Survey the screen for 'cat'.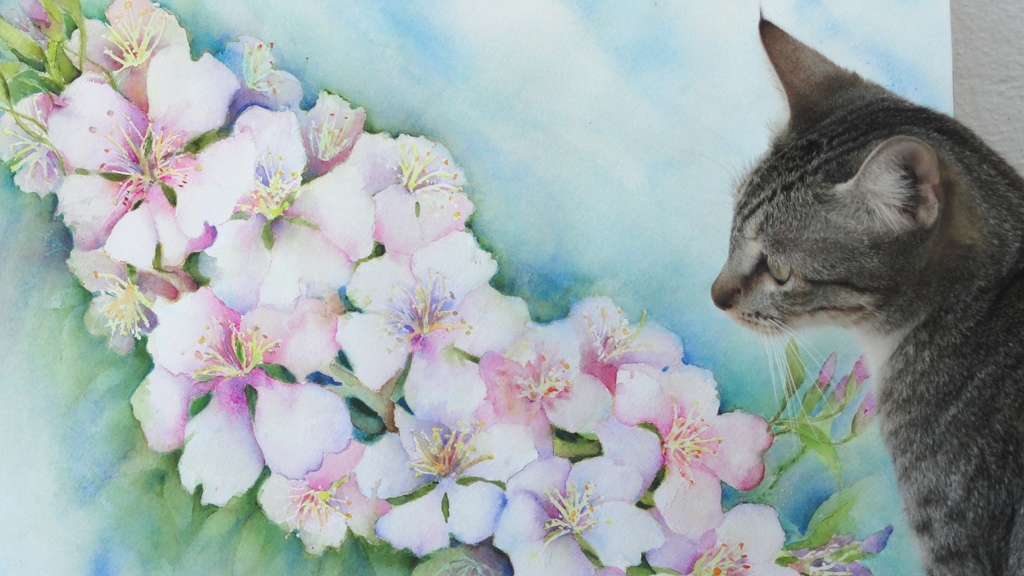
Survey found: [706, 0, 1023, 575].
